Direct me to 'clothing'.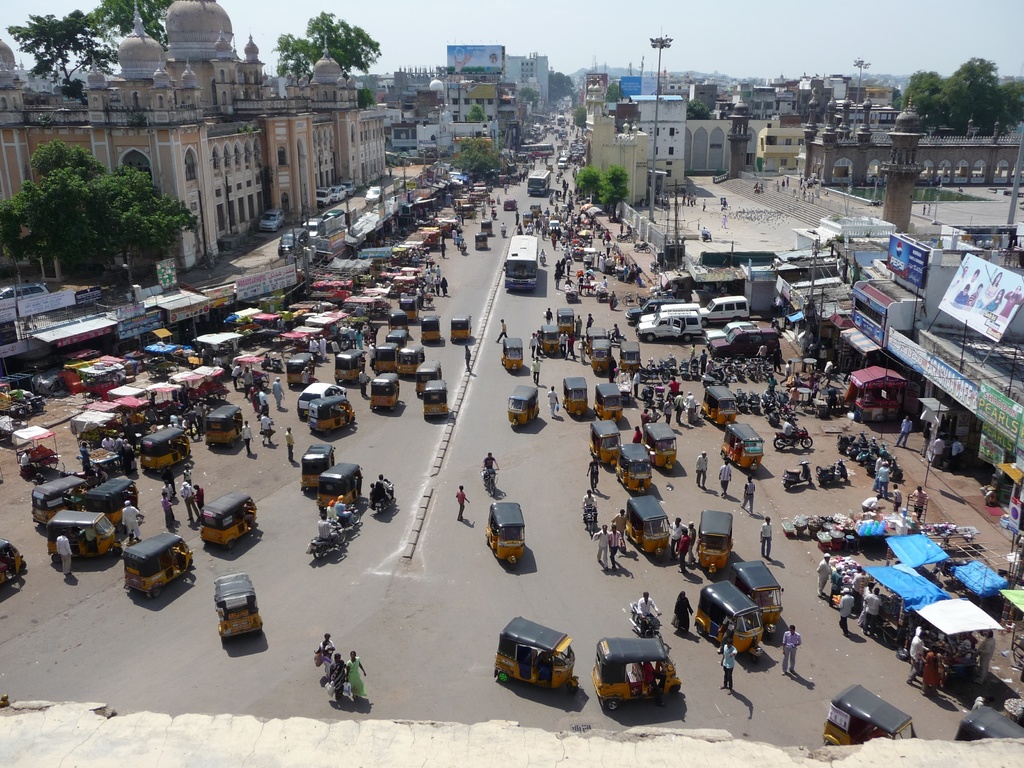
Direction: select_region(785, 417, 792, 433).
